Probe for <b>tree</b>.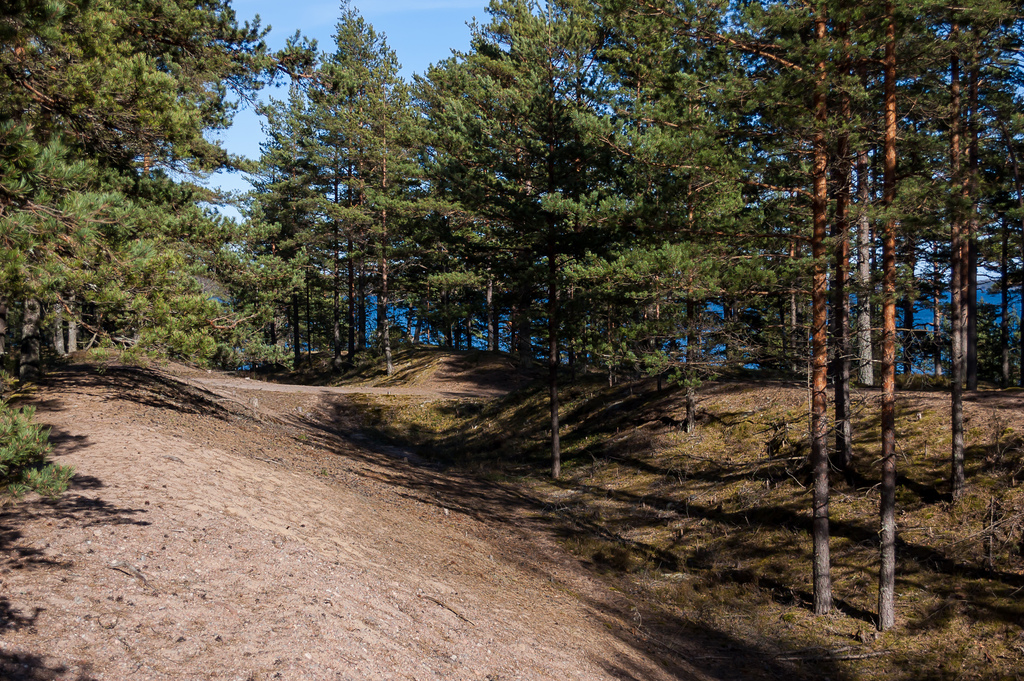
Probe result: crop(298, 0, 417, 366).
